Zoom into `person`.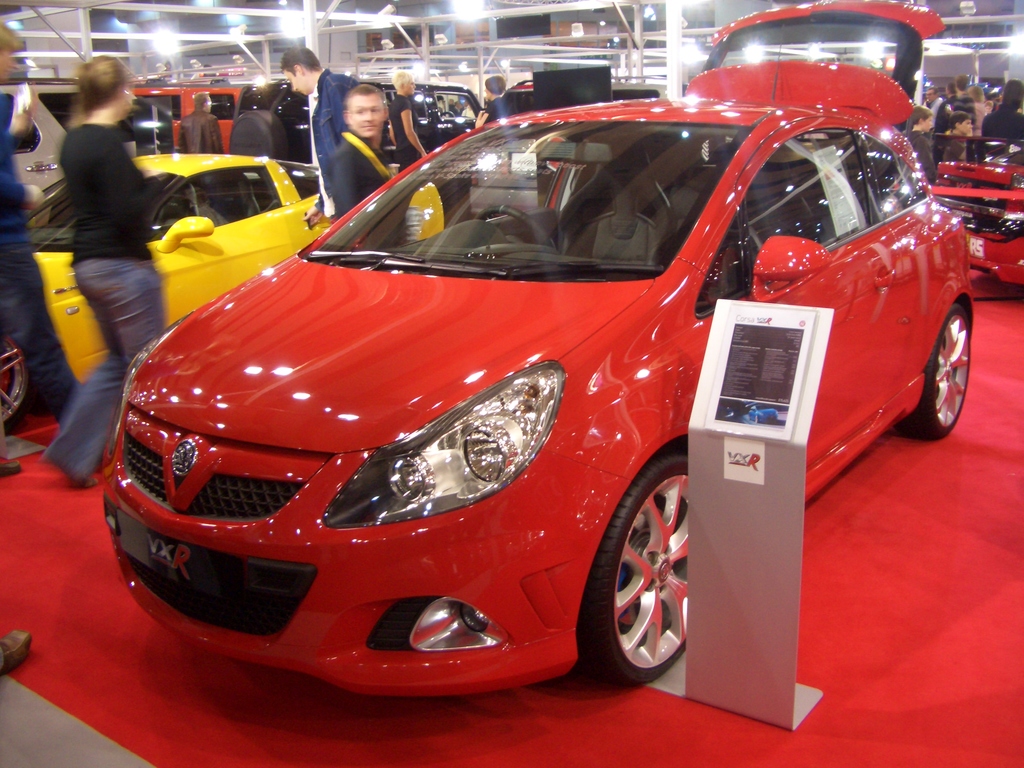
Zoom target: 175,93,223,151.
